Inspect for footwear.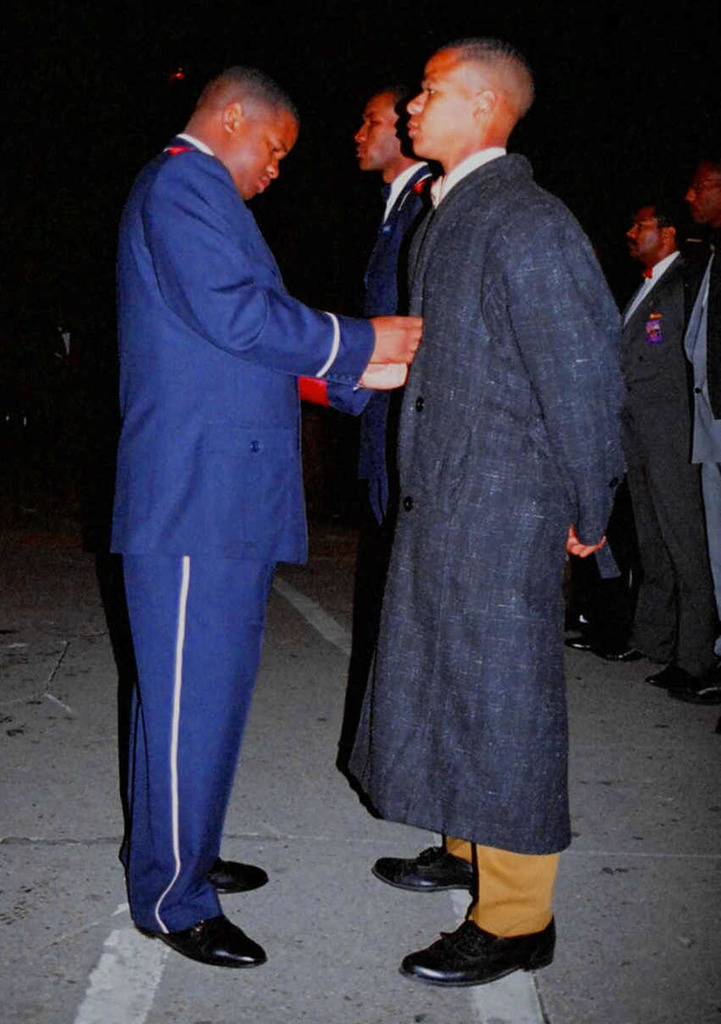
Inspection: <bbox>569, 637, 621, 646</bbox>.
